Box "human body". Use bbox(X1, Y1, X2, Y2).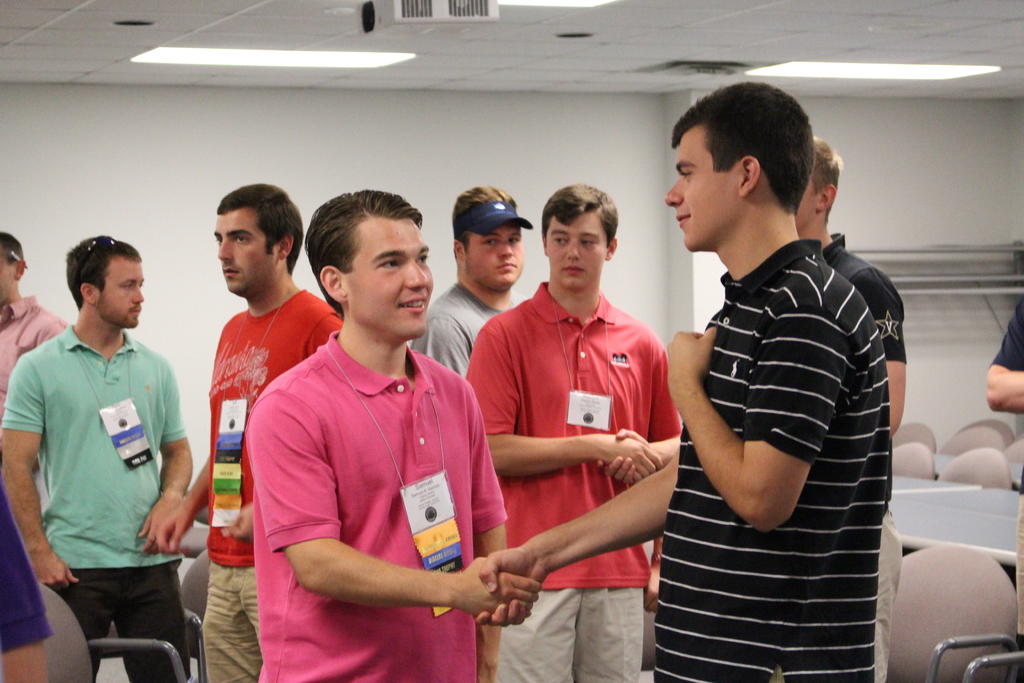
bbox(463, 189, 703, 682).
